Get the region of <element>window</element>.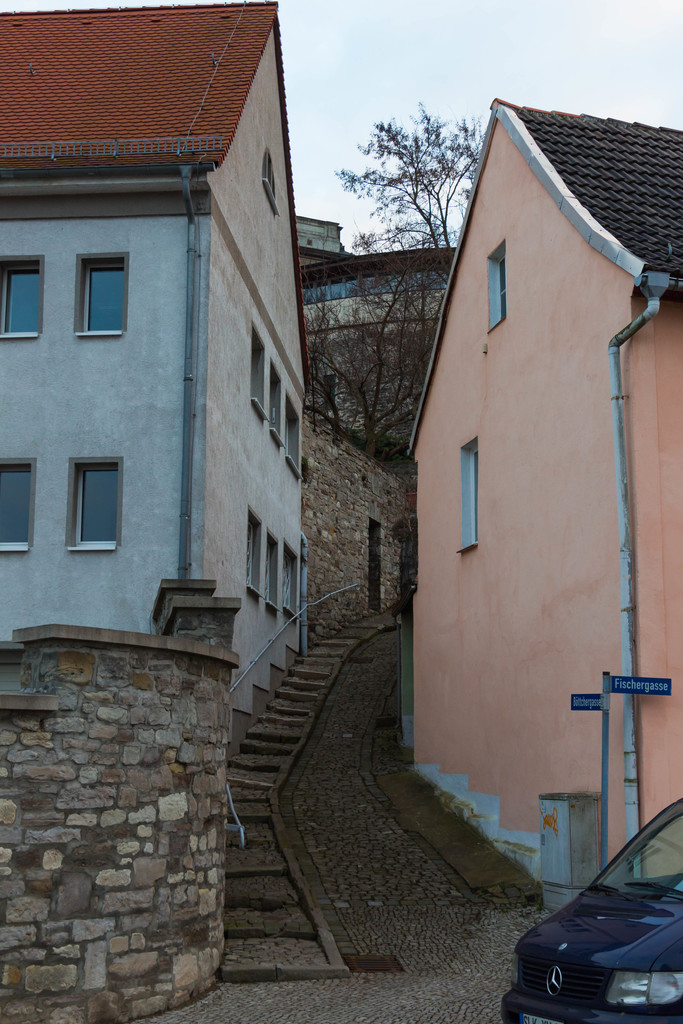
{"x1": 484, "y1": 232, "x2": 511, "y2": 337}.
